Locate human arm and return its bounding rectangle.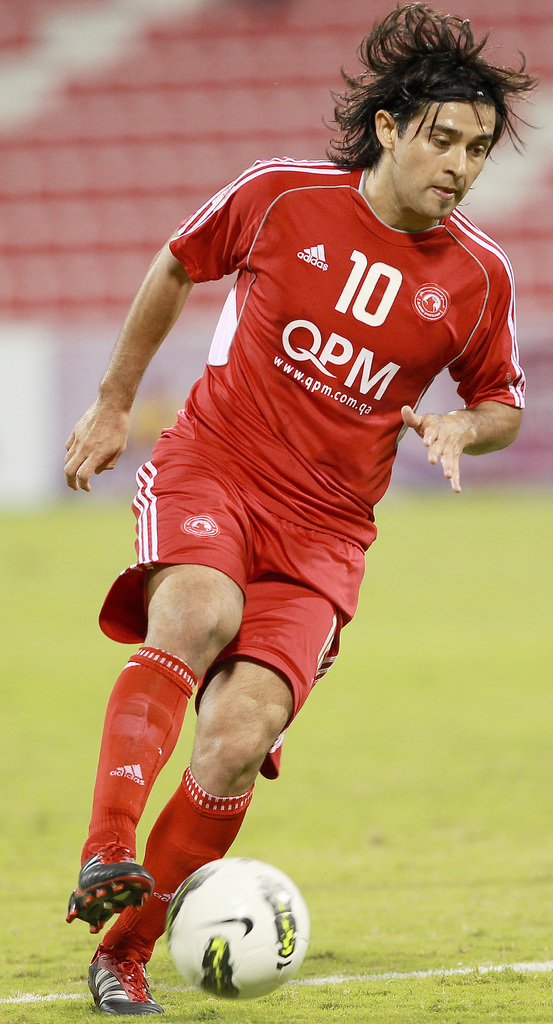
x1=386, y1=228, x2=536, y2=491.
